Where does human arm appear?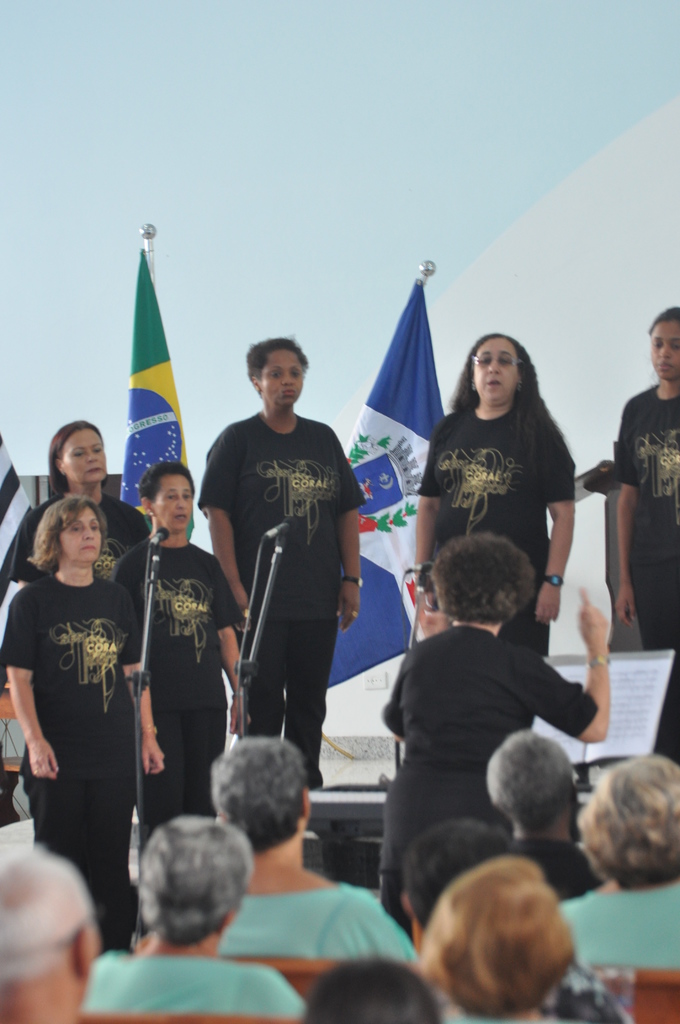
Appears at <box>533,417,578,624</box>.
